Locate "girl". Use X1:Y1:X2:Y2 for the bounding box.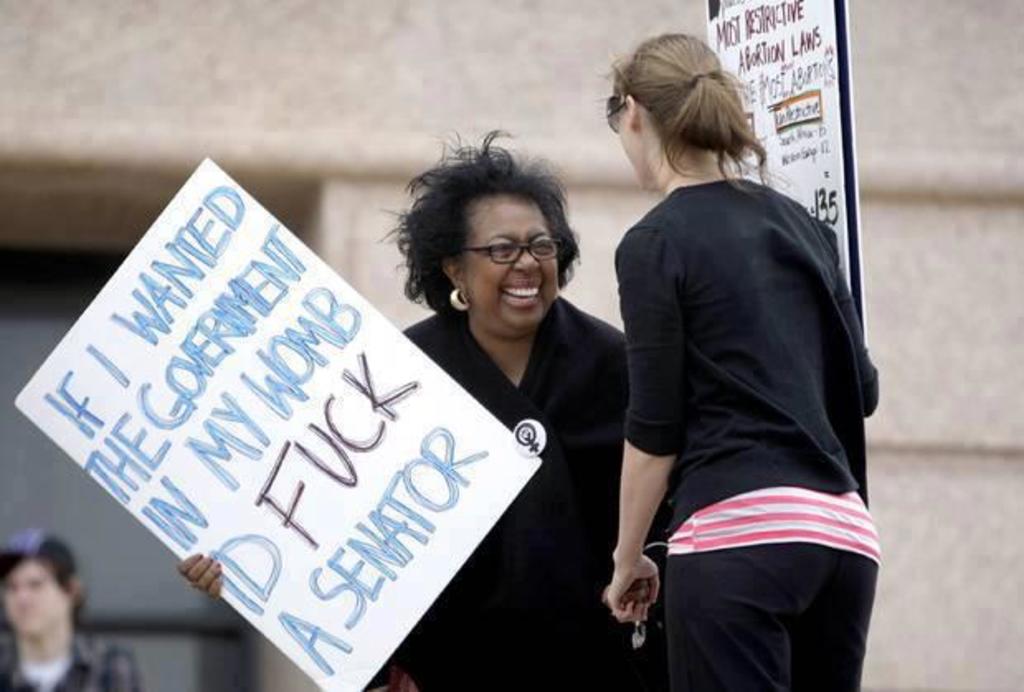
172:140:619:680.
